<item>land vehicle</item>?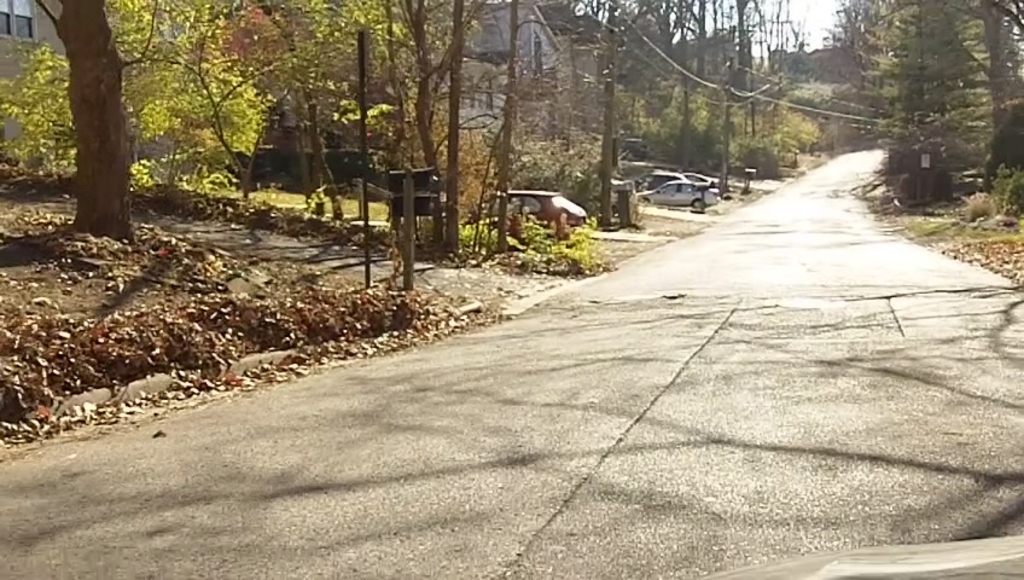
494, 190, 589, 230
